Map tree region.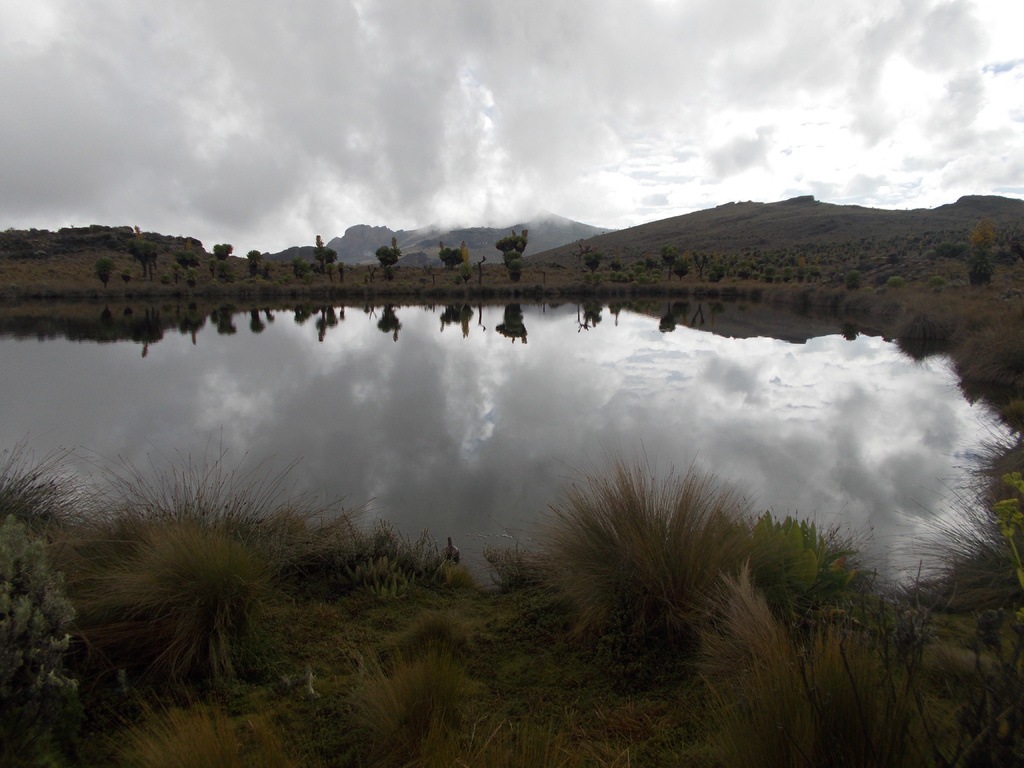
Mapped to 969 213 990 283.
